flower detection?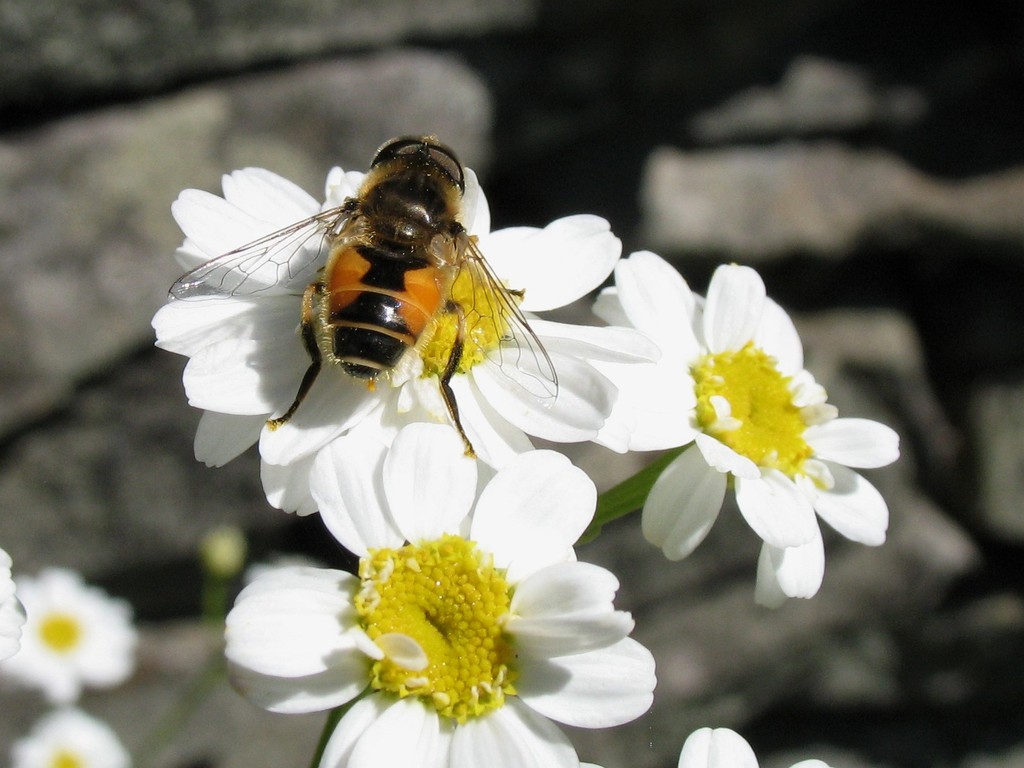
<bbox>0, 552, 30, 662</bbox>
